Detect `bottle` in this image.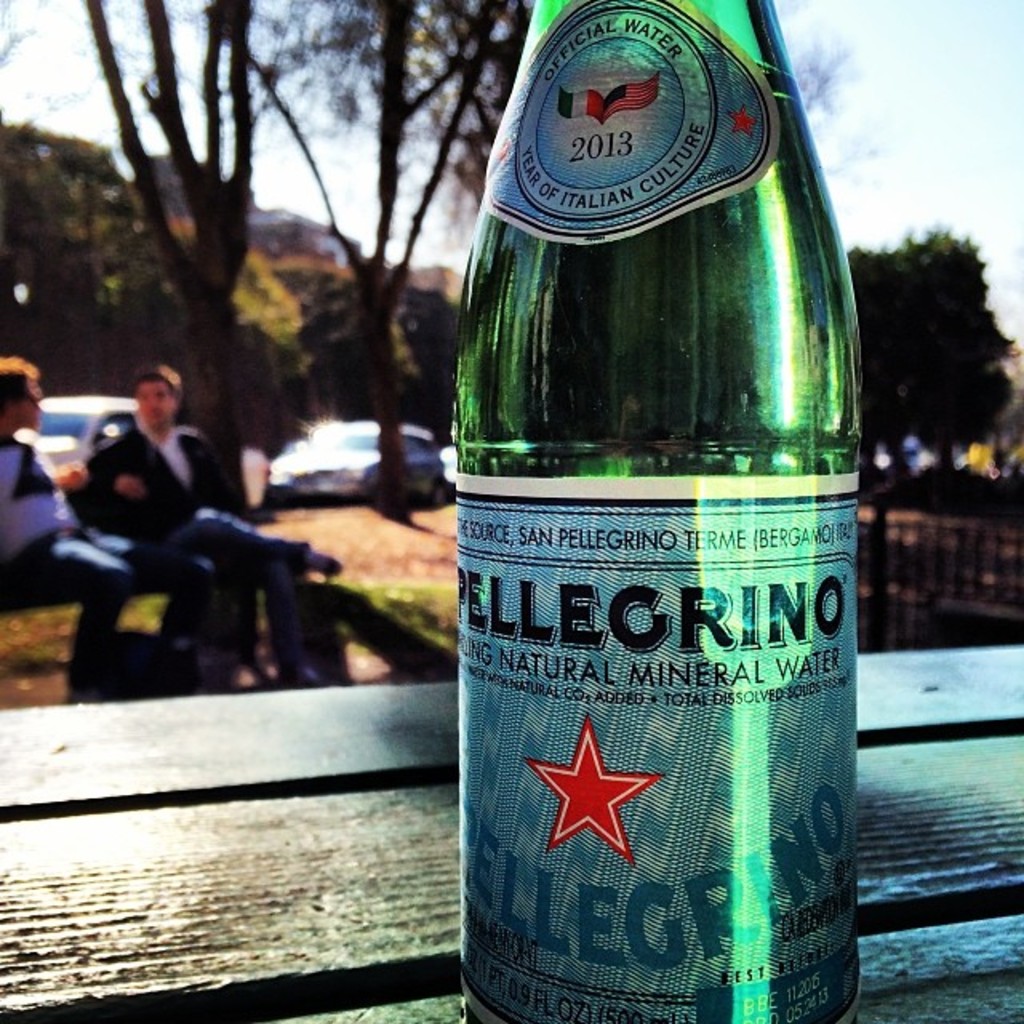
Detection: Rect(450, 32, 886, 1021).
